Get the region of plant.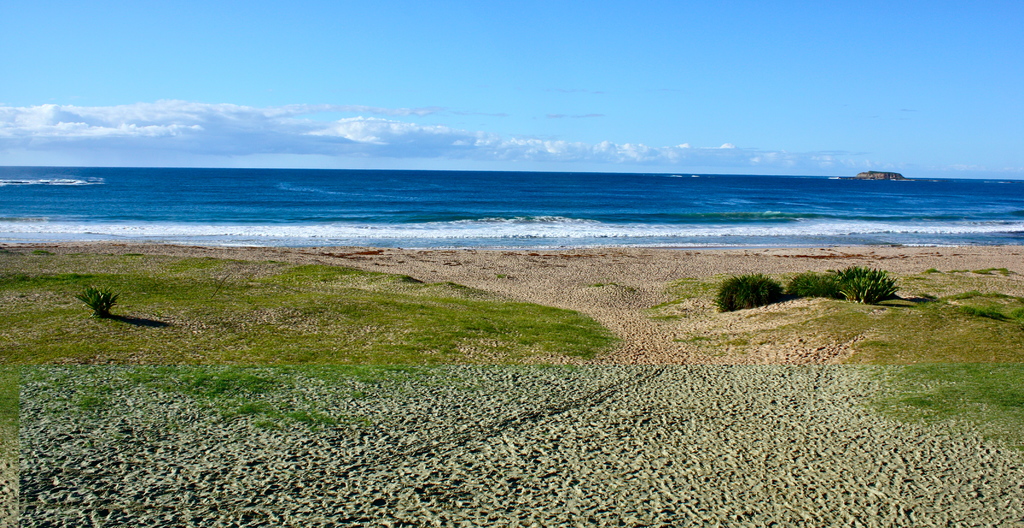
bbox=[719, 273, 792, 320].
